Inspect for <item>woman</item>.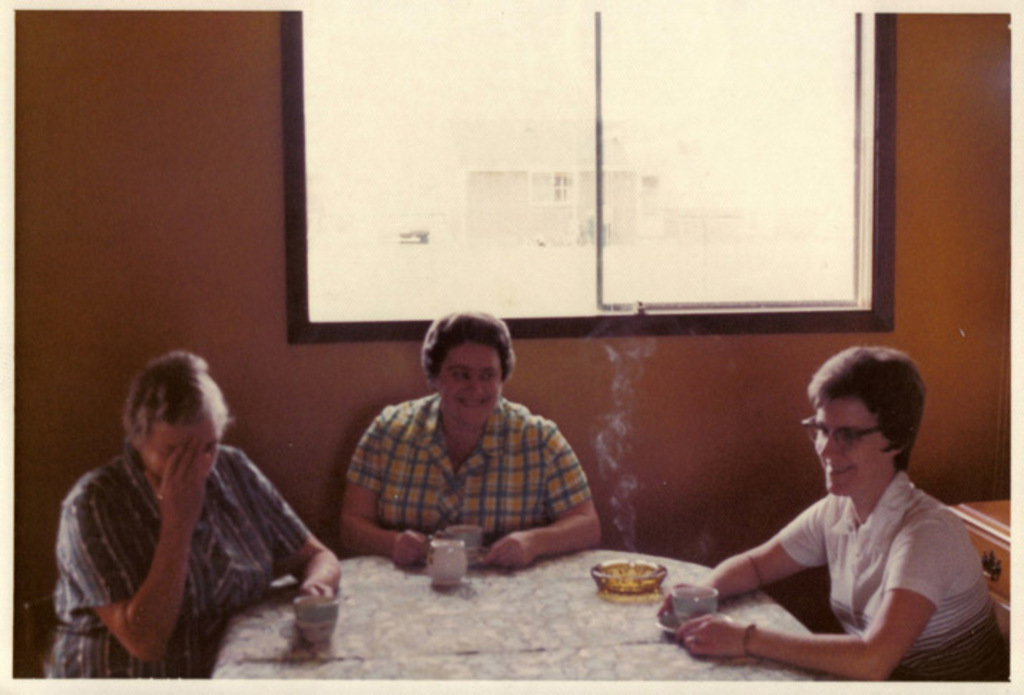
Inspection: 30,357,354,688.
